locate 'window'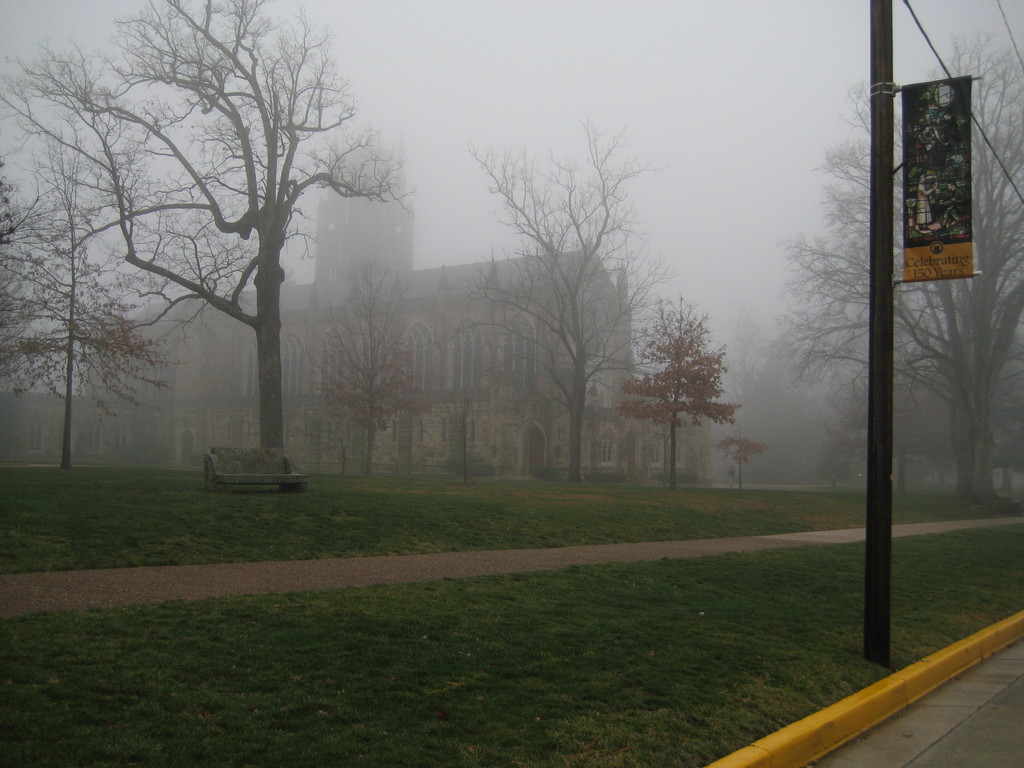
{"x1": 648, "y1": 442, "x2": 659, "y2": 461}
